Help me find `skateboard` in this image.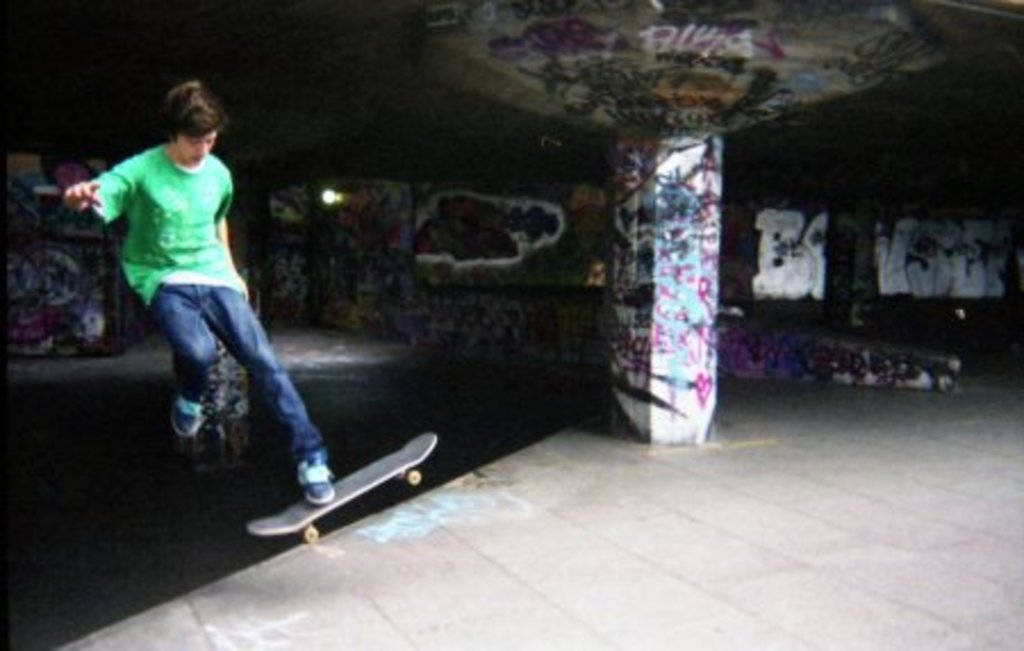
Found it: 255, 421, 446, 574.
